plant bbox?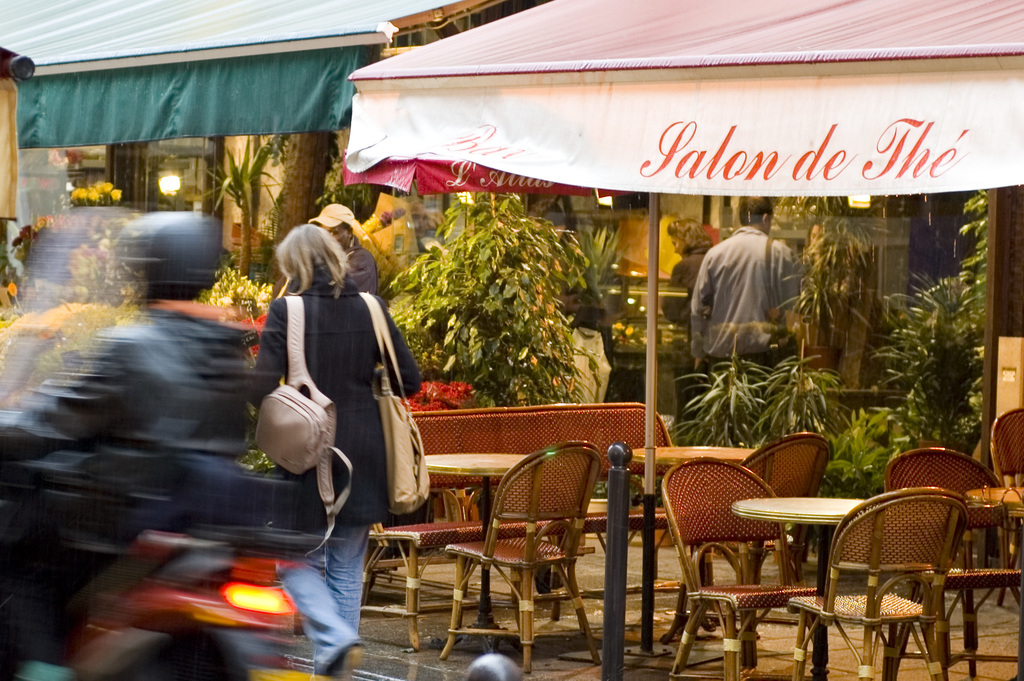
bbox(668, 331, 766, 454)
